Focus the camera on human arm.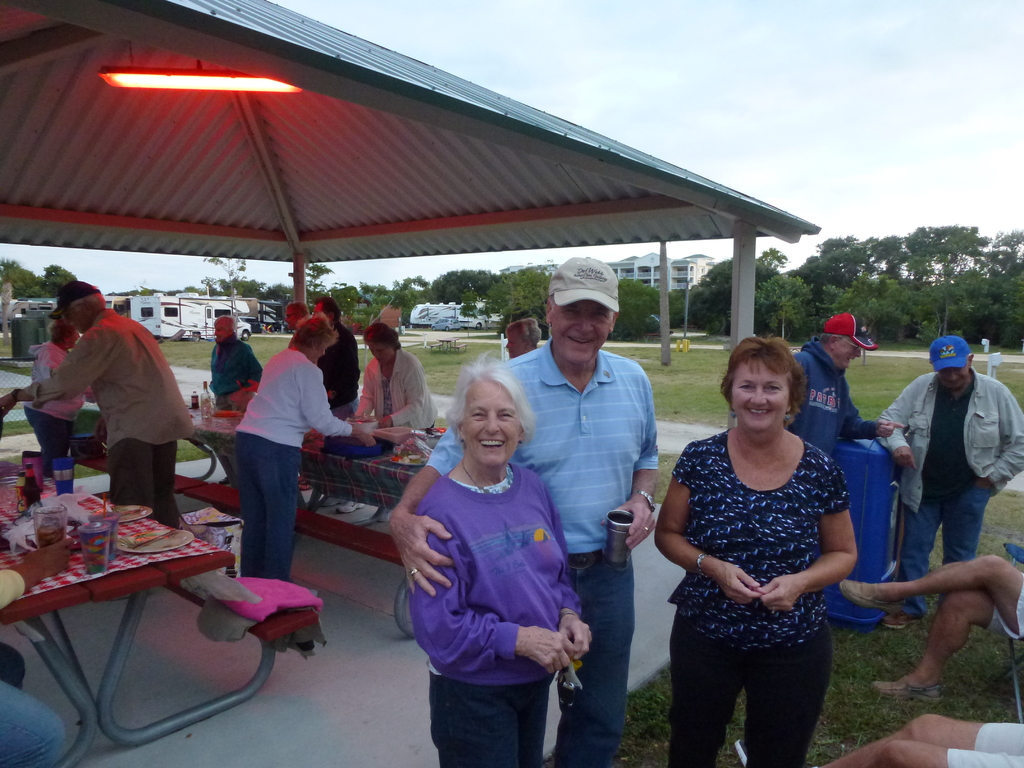
Focus region: <region>838, 388, 906, 438</region>.
